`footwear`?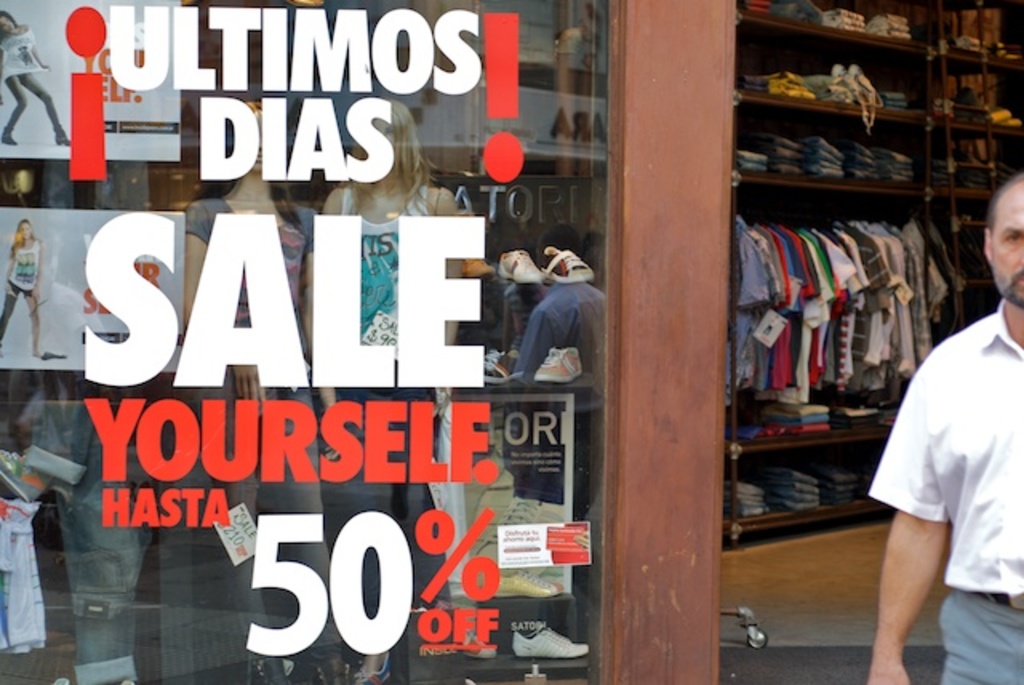
x1=358 y1=650 x2=392 y2=683
